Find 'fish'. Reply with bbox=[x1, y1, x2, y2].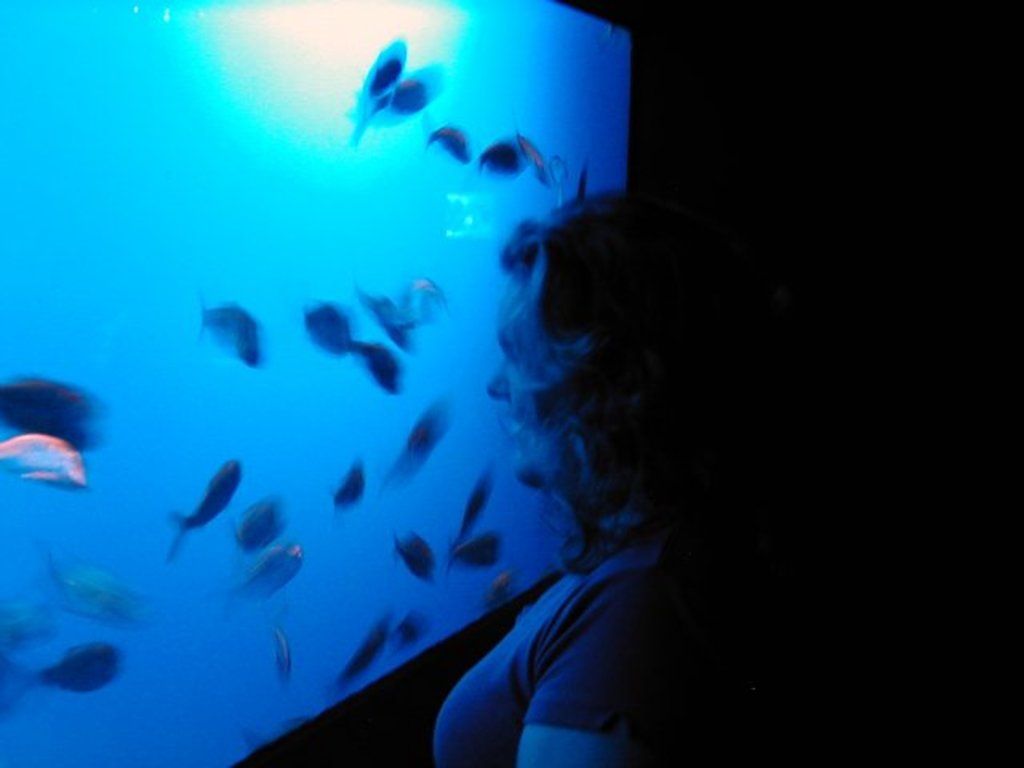
bbox=[333, 467, 368, 514].
